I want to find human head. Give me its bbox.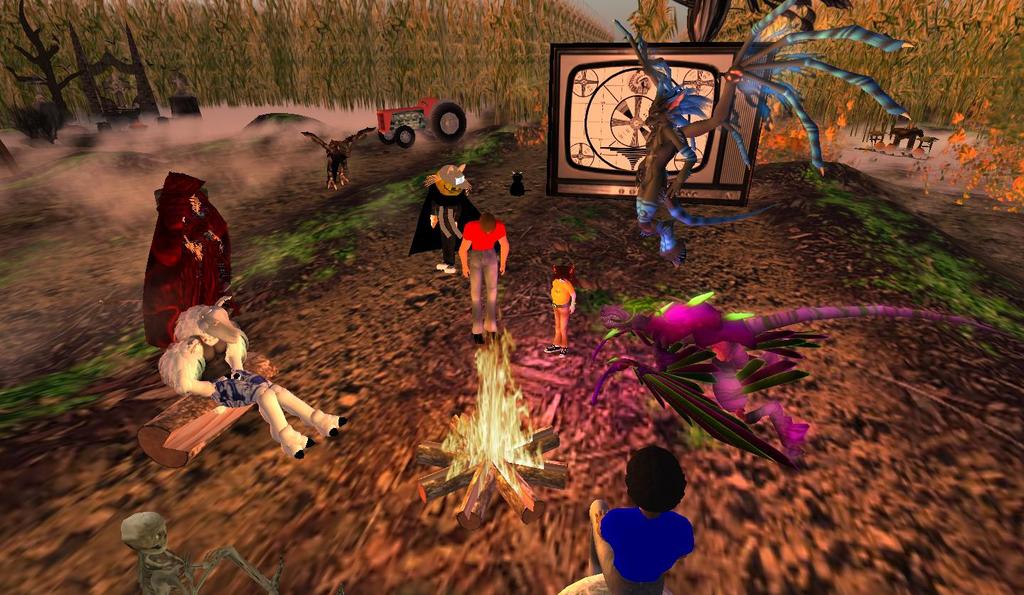
box=[478, 210, 498, 240].
